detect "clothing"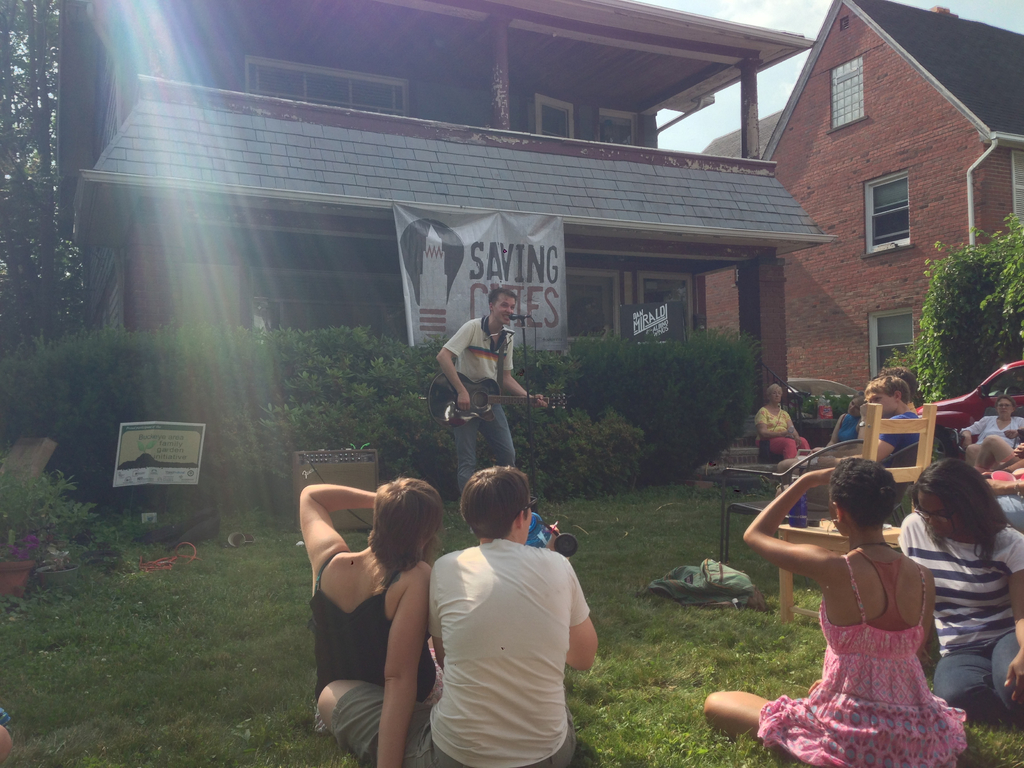
997, 492, 1023, 529
